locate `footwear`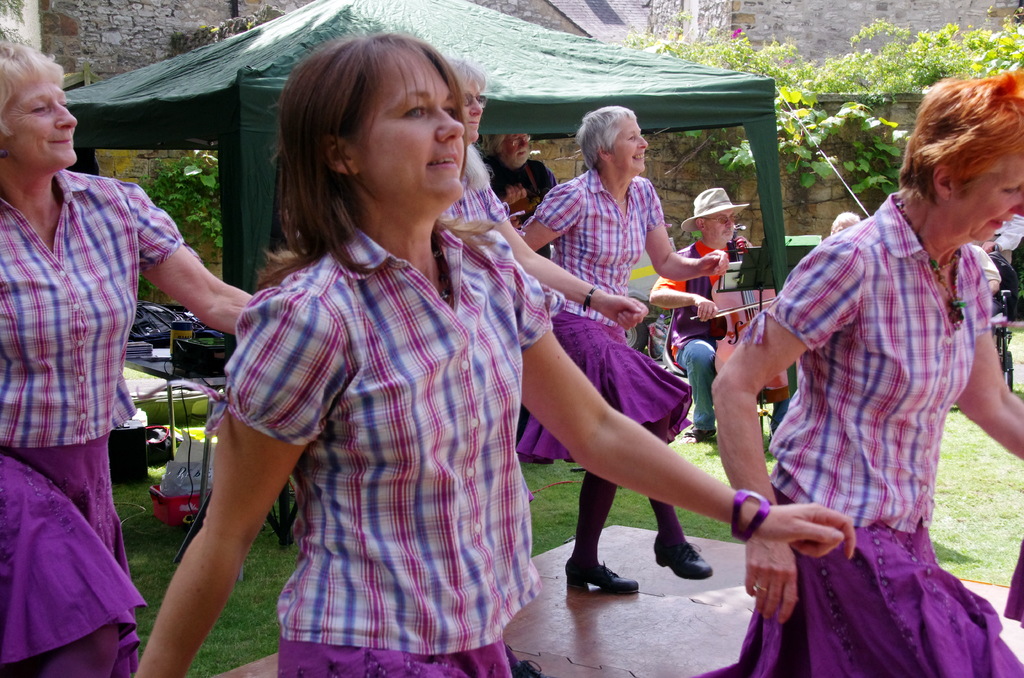
x1=511, y1=658, x2=548, y2=677
